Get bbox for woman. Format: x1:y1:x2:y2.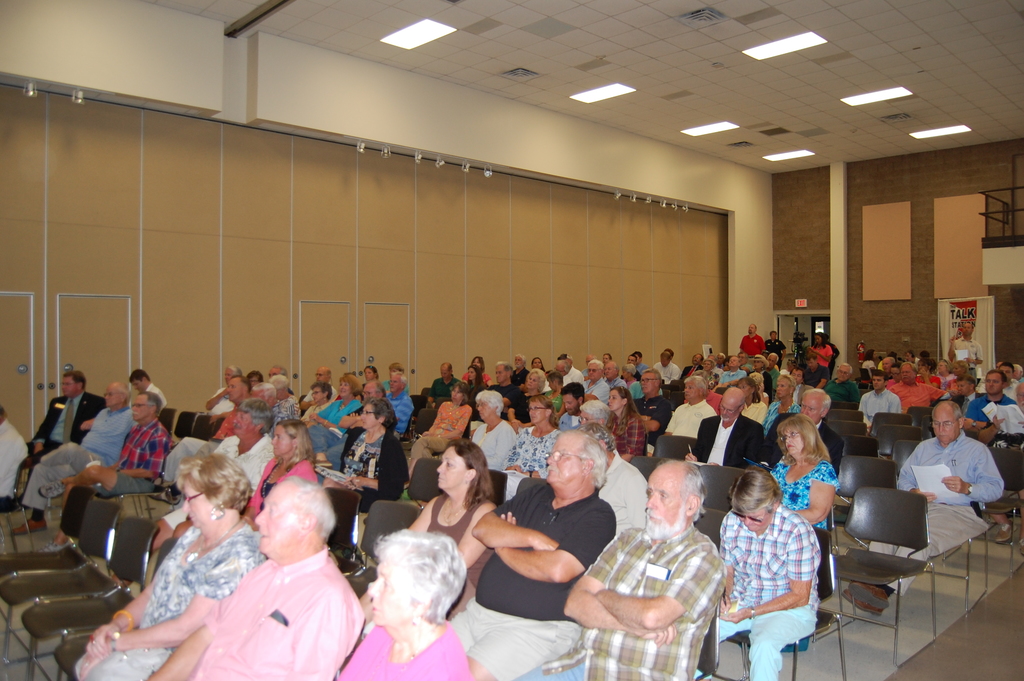
69:449:269:680.
